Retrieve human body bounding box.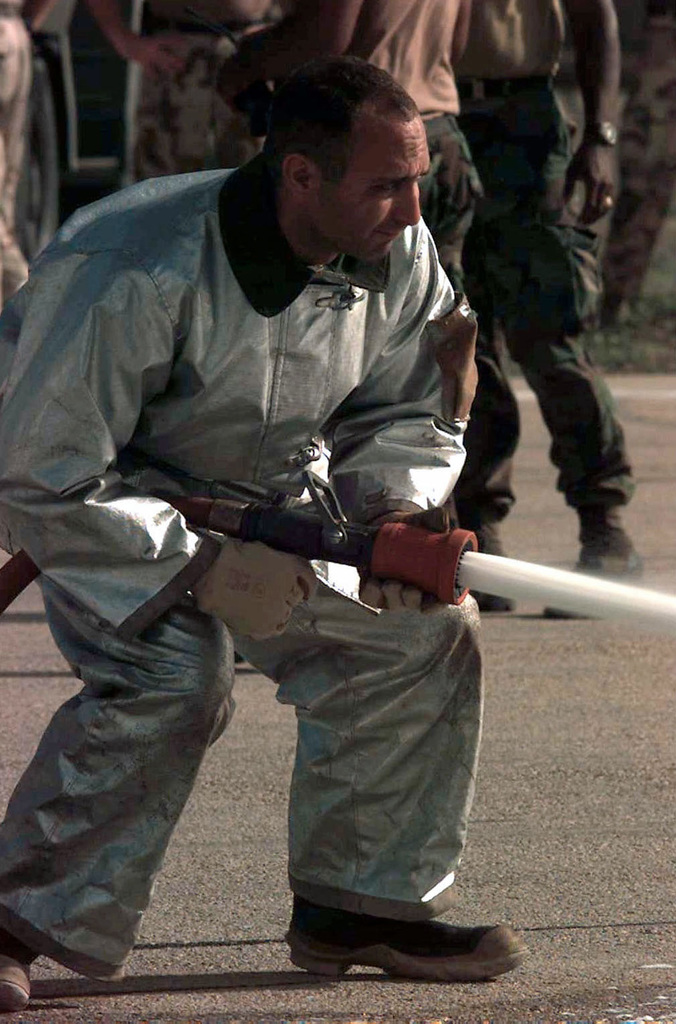
Bounding box: <bbox>0, 0, 58, 299</bbox>.
